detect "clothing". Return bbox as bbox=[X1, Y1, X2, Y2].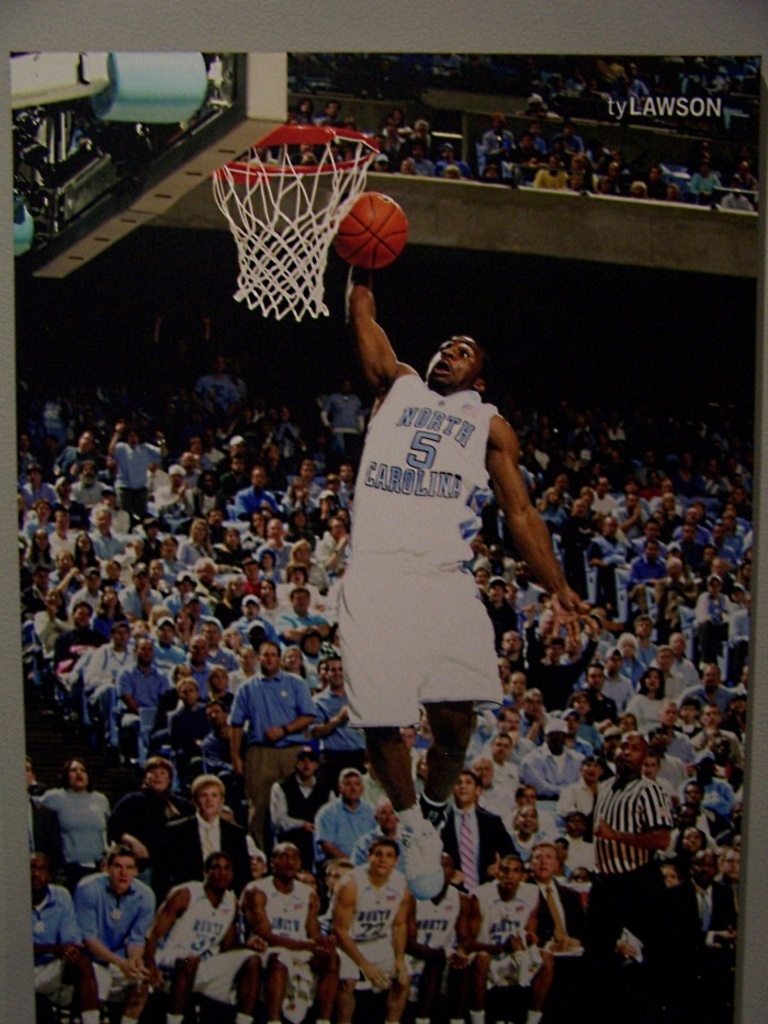
bbox=[319, 799, 375, 852].
